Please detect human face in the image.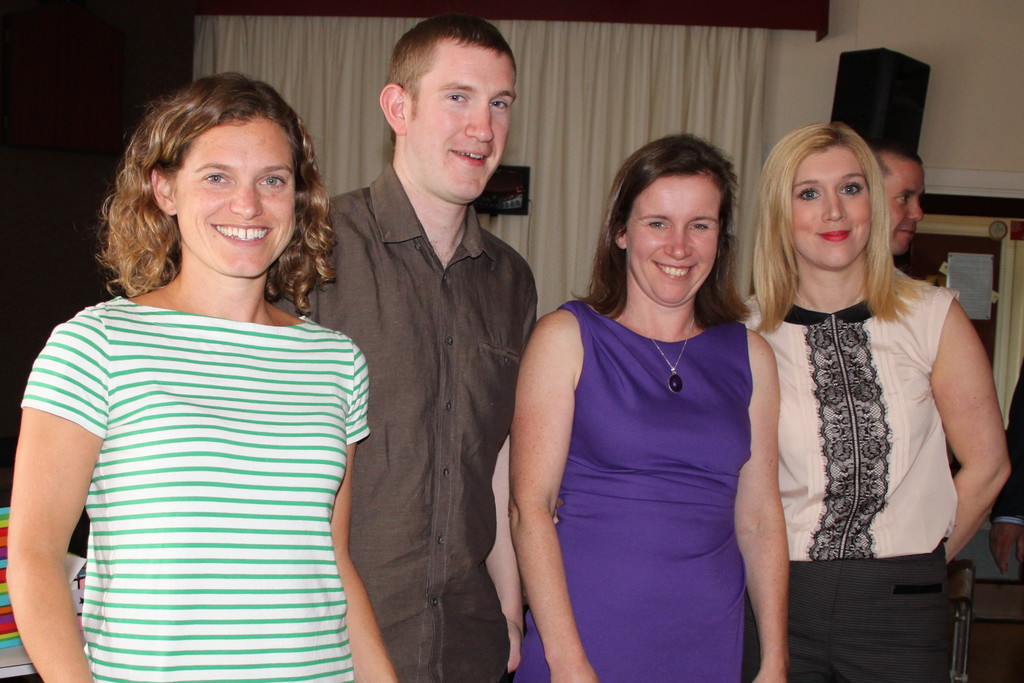
x1=179, y1=113, x2=298, y2=277.
